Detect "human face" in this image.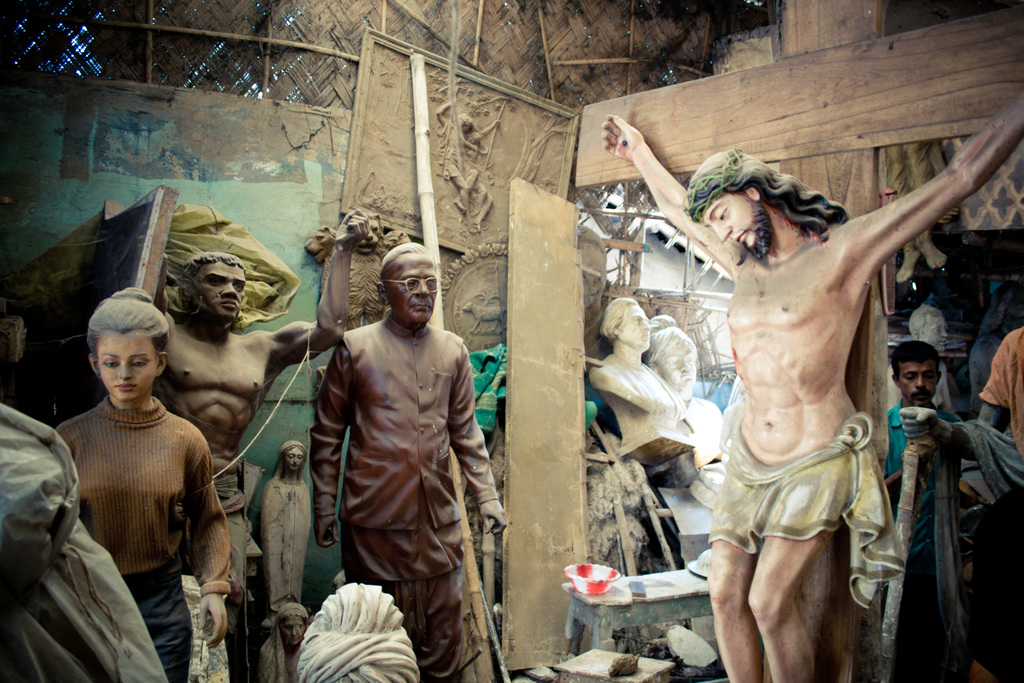
Detection: x1=664 y1=330 x2=694 y2=398.
